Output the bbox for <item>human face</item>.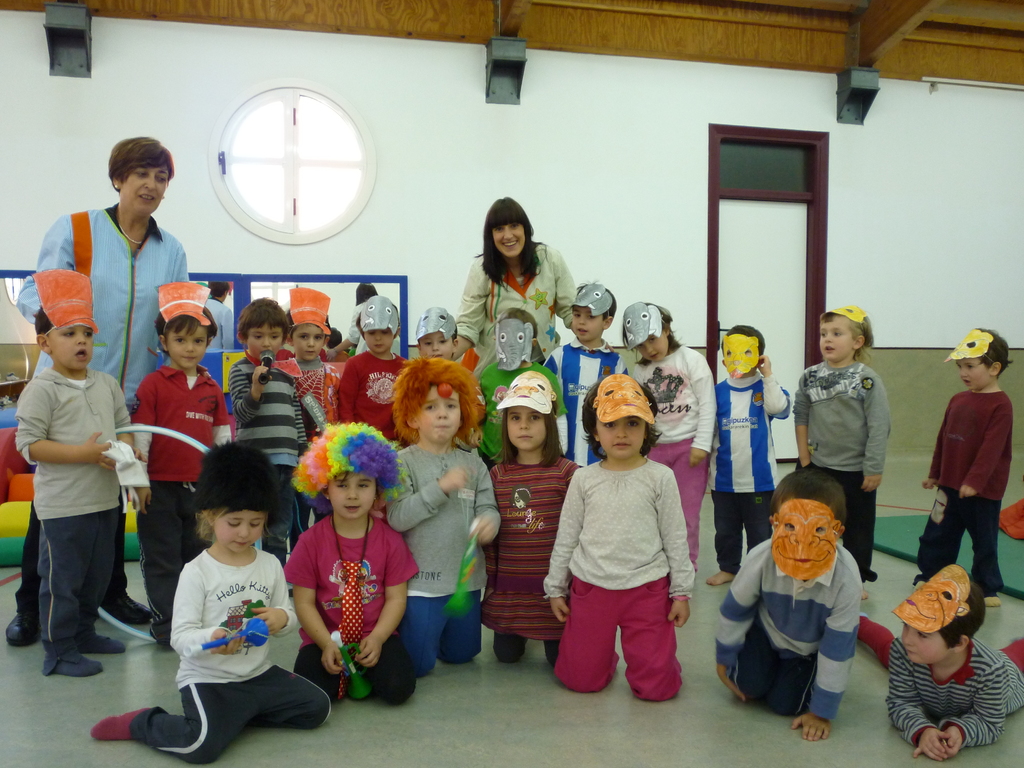
<bbox>490, 225, 525, 257</bbox>.
